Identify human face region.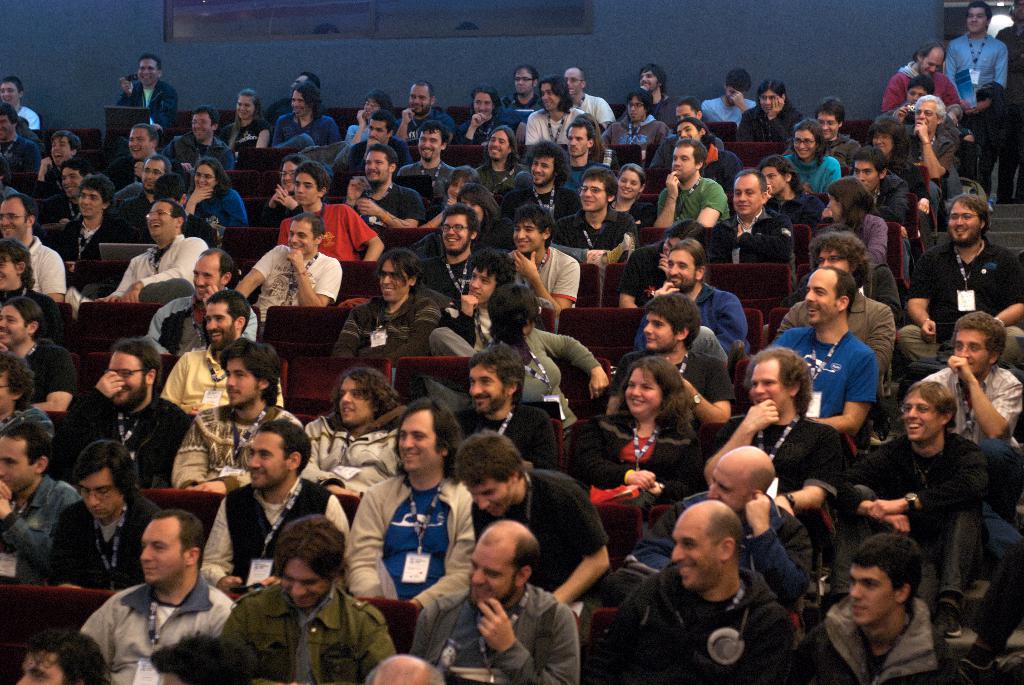
Region: [191,254,230,294].
